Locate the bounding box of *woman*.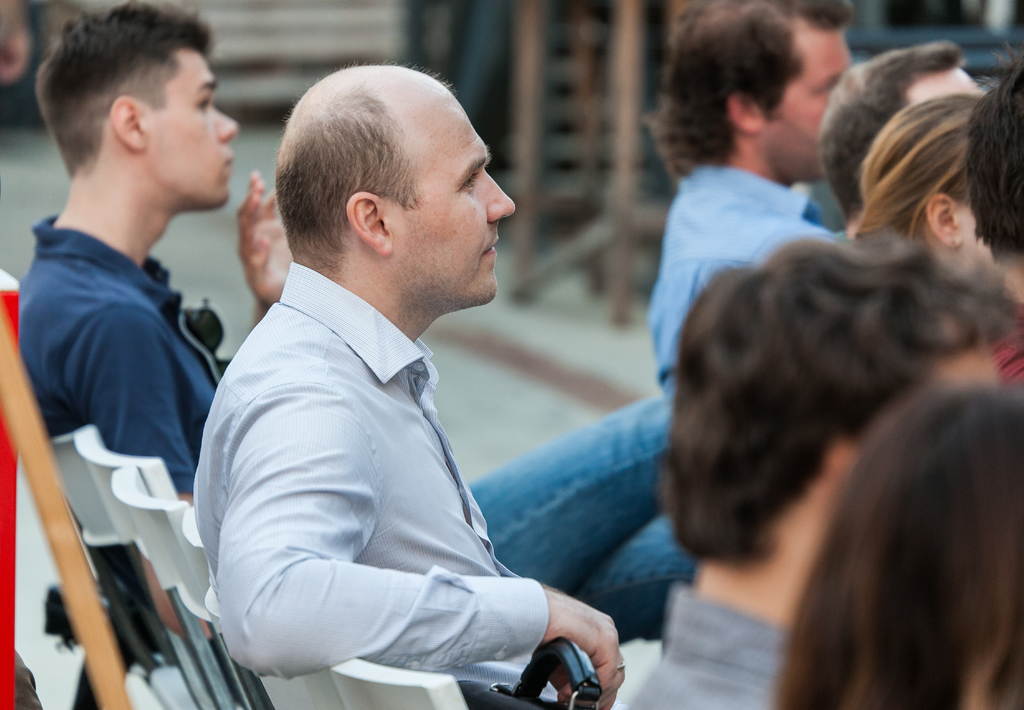
Bounding box: detection(767, 395, 1023, 709).
